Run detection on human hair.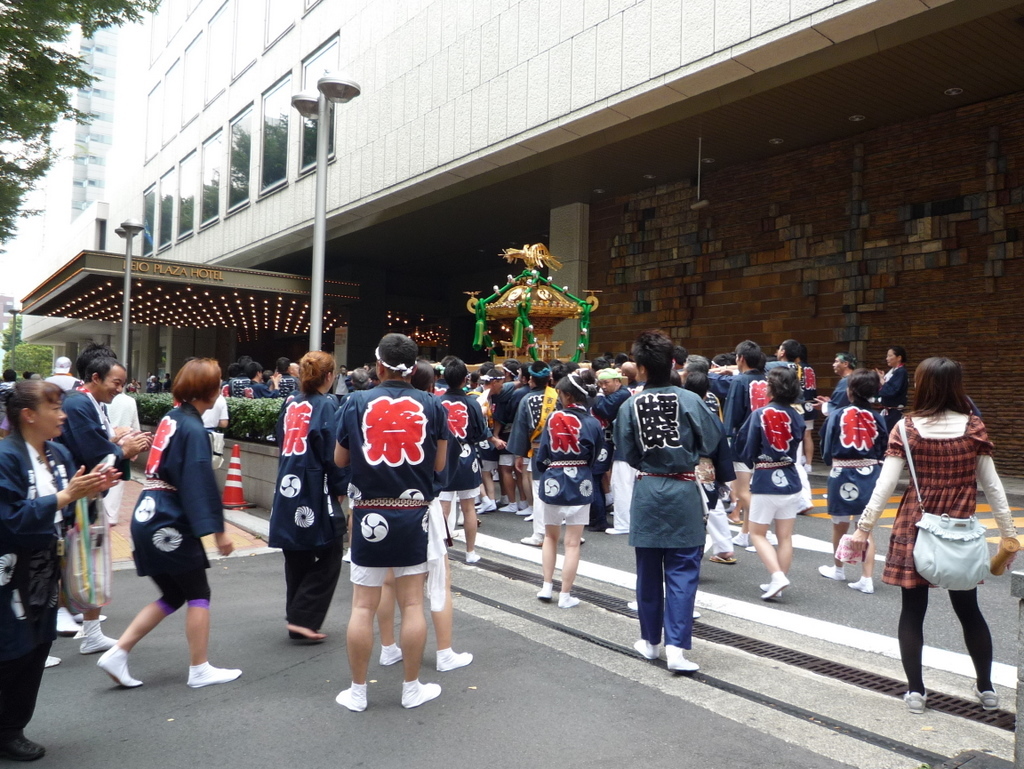
Result: 557 368 598 401.
